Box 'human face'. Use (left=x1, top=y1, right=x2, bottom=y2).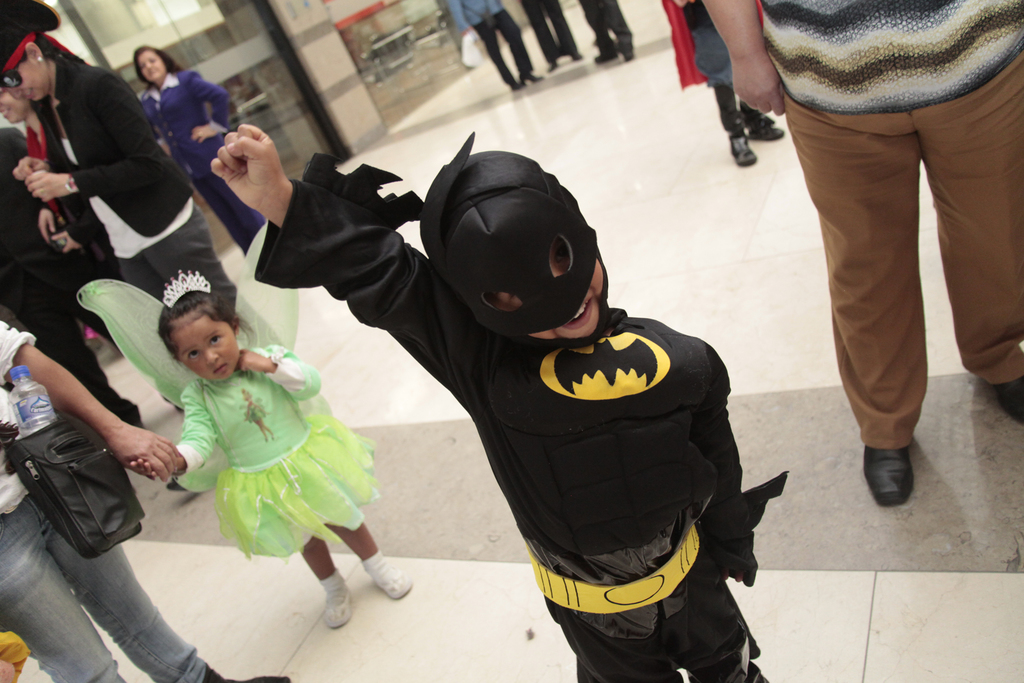
(left=481, top=240, right=606, bottom=341).
